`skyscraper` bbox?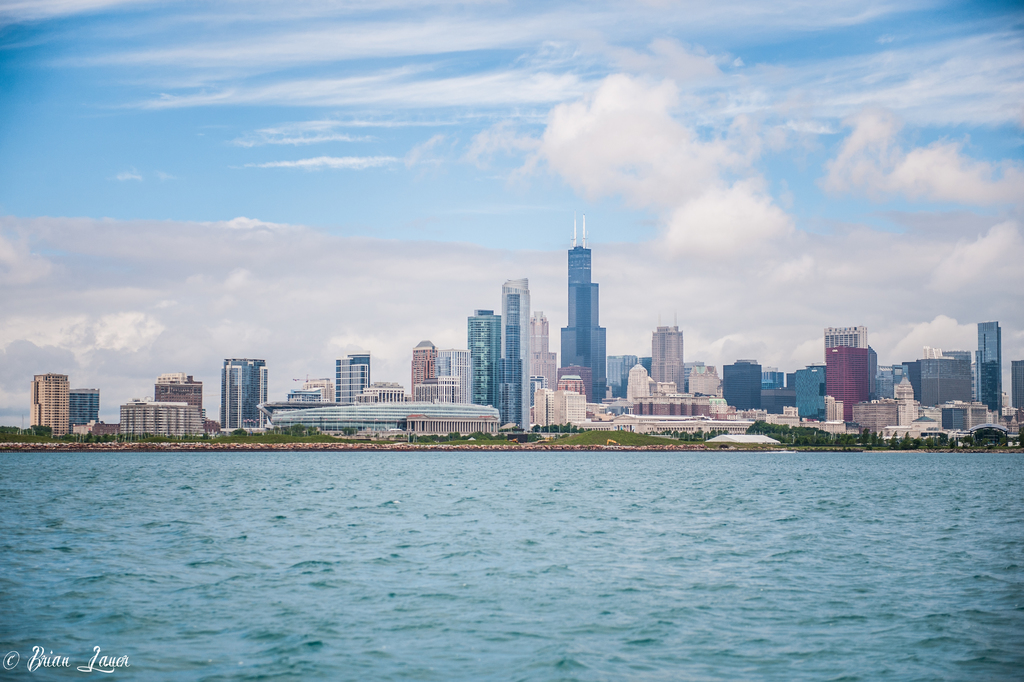
crop(68, 383, 109, 426)
